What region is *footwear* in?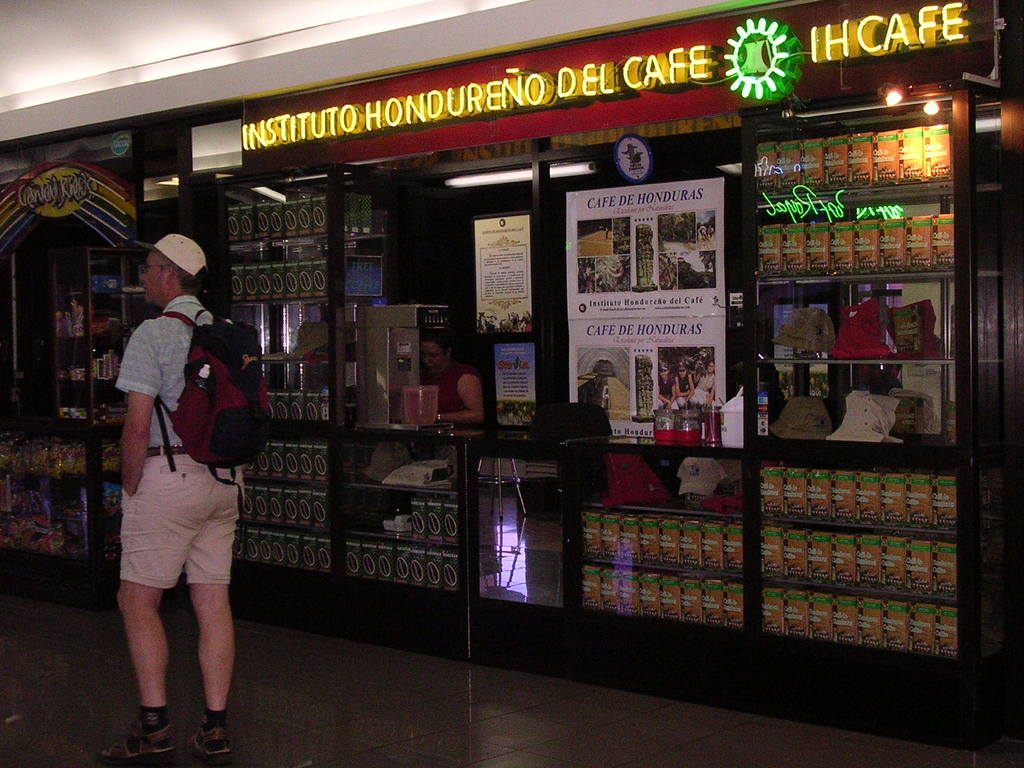
191:719:236:762.
